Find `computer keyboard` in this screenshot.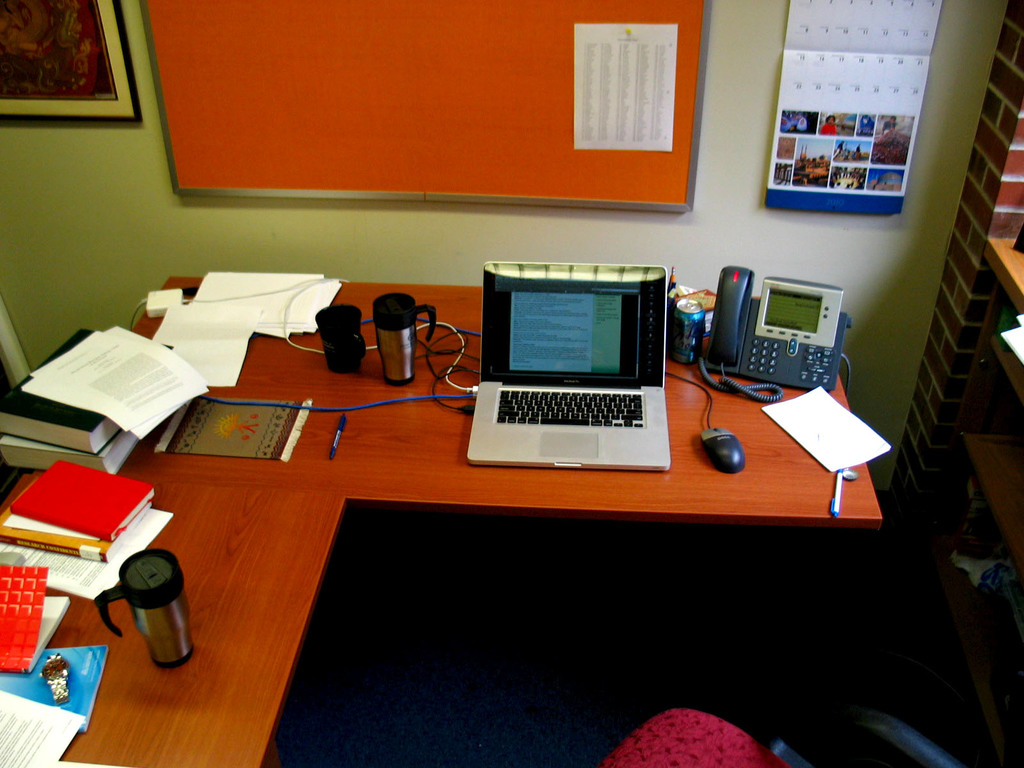
The bounding box for `computer keyboard` is x1=494 y1=388 x2=644 y2=430.
